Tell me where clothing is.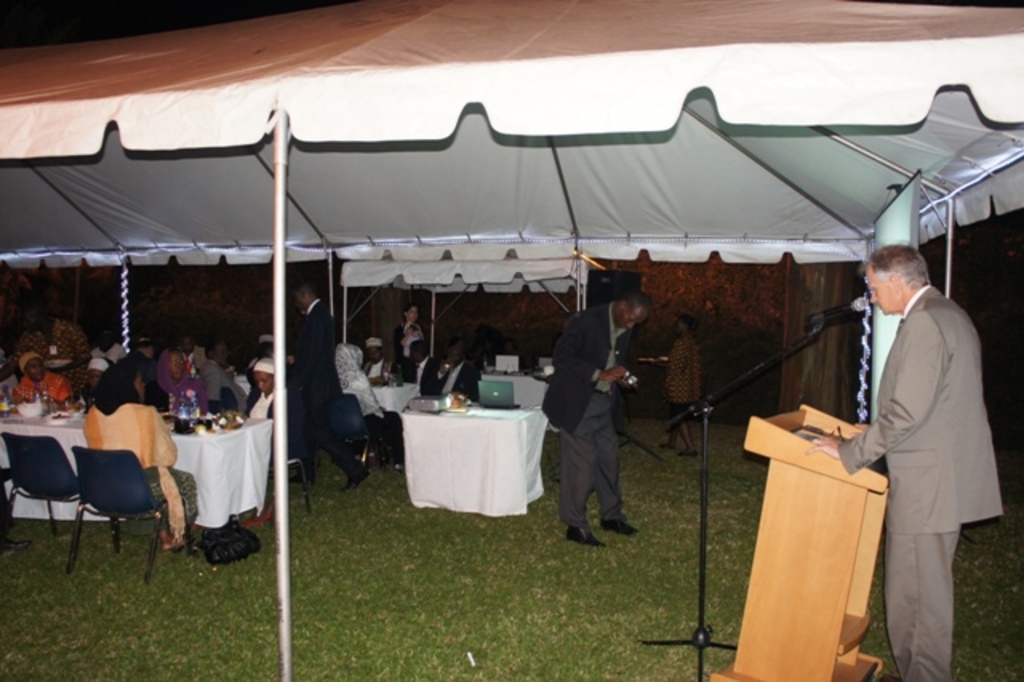
clothing is at (298, 296, 346, 485).
